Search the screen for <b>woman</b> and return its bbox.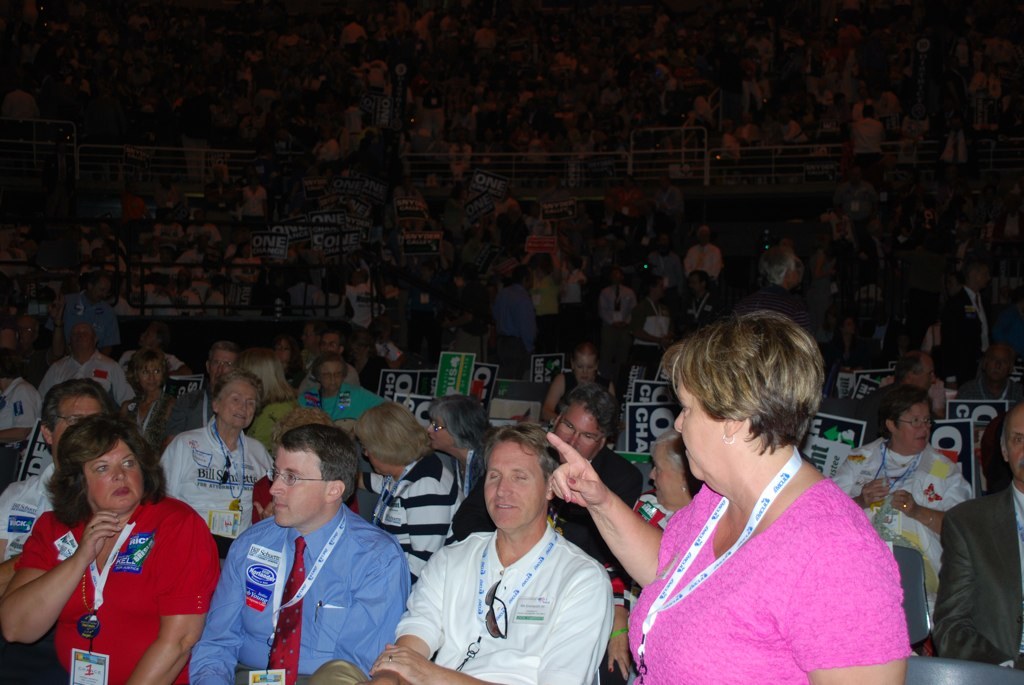
Found: crop(609, 430, 708, 675).
